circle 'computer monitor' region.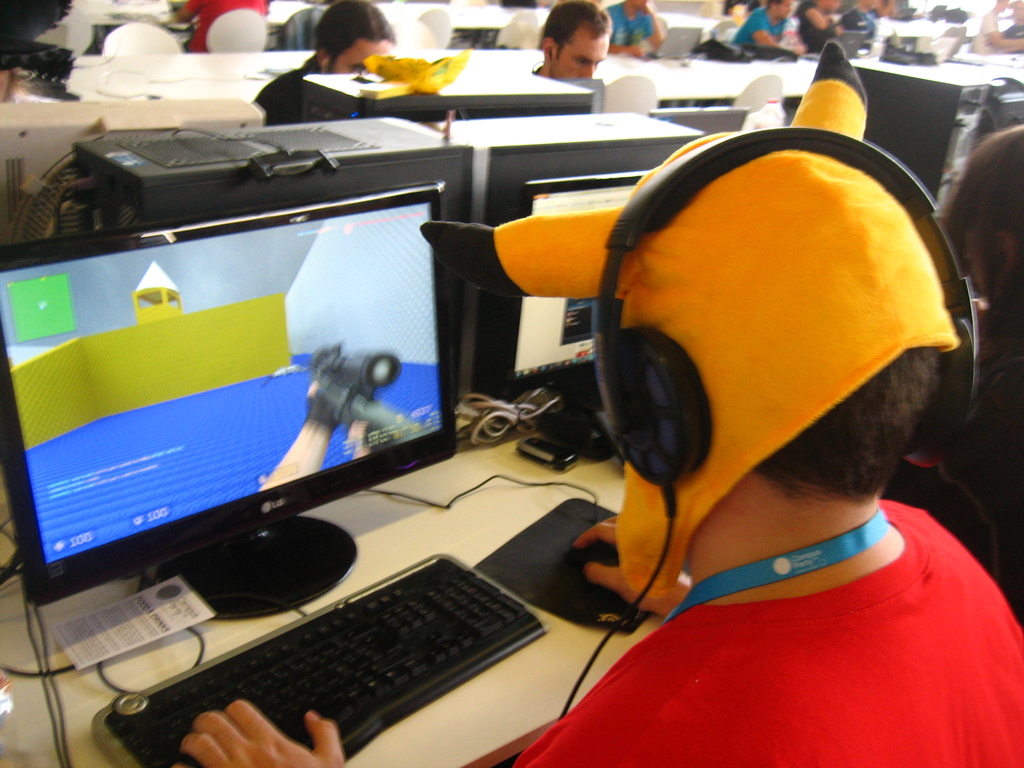
Region: 0, 192, 469, 598.
